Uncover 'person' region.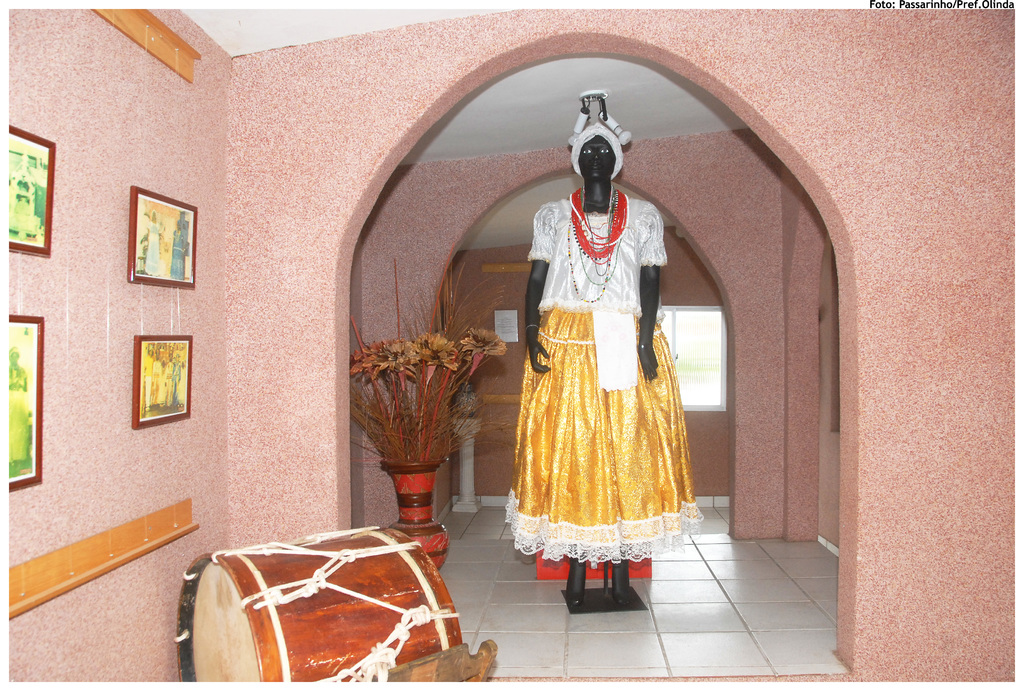
Uncovered: Rect(509, 70, 712, 648).
